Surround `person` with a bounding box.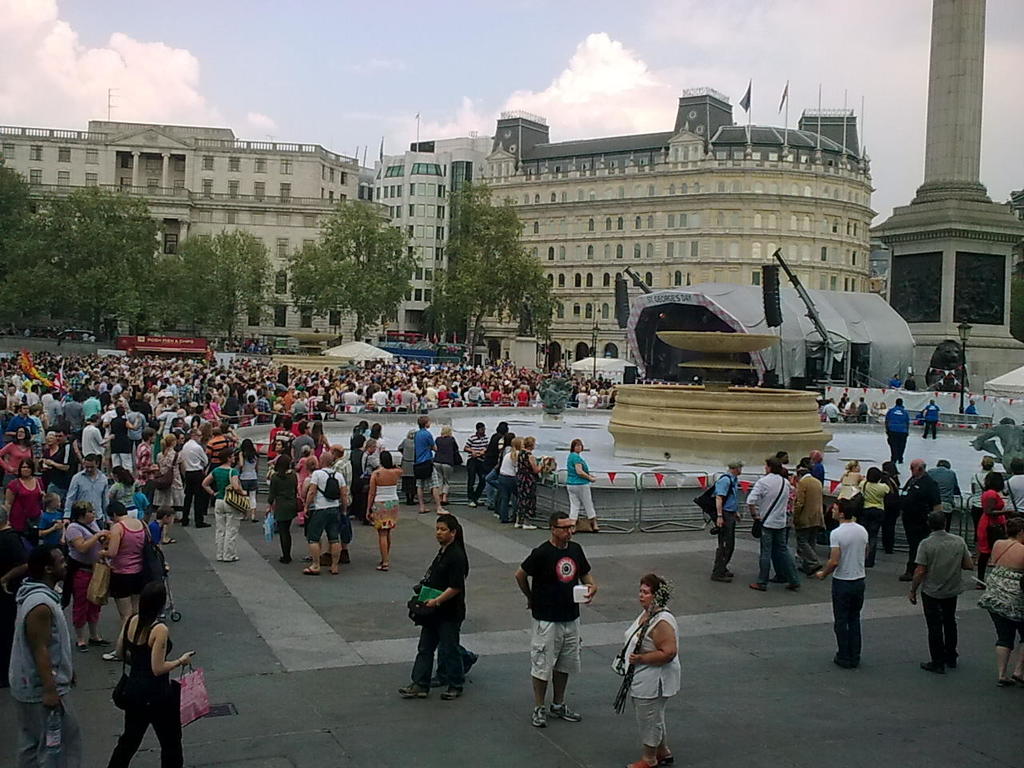
(left=970, top=470, right=1014, bottom=578).
